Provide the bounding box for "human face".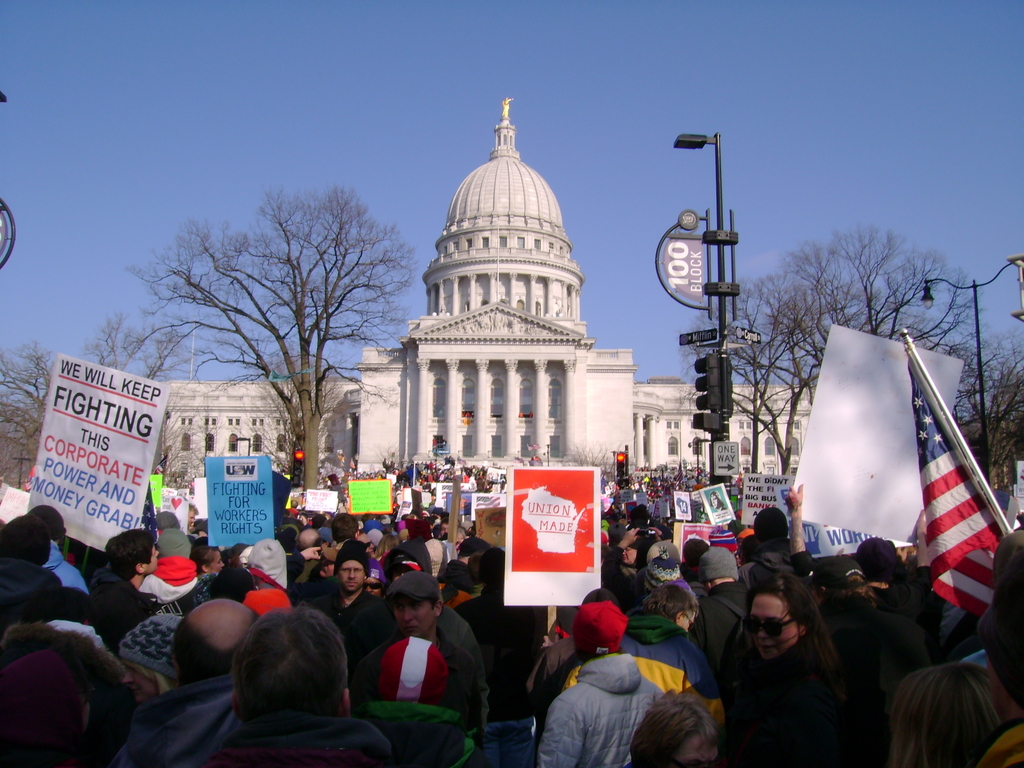
Rect(342, 563, 366, 590).
